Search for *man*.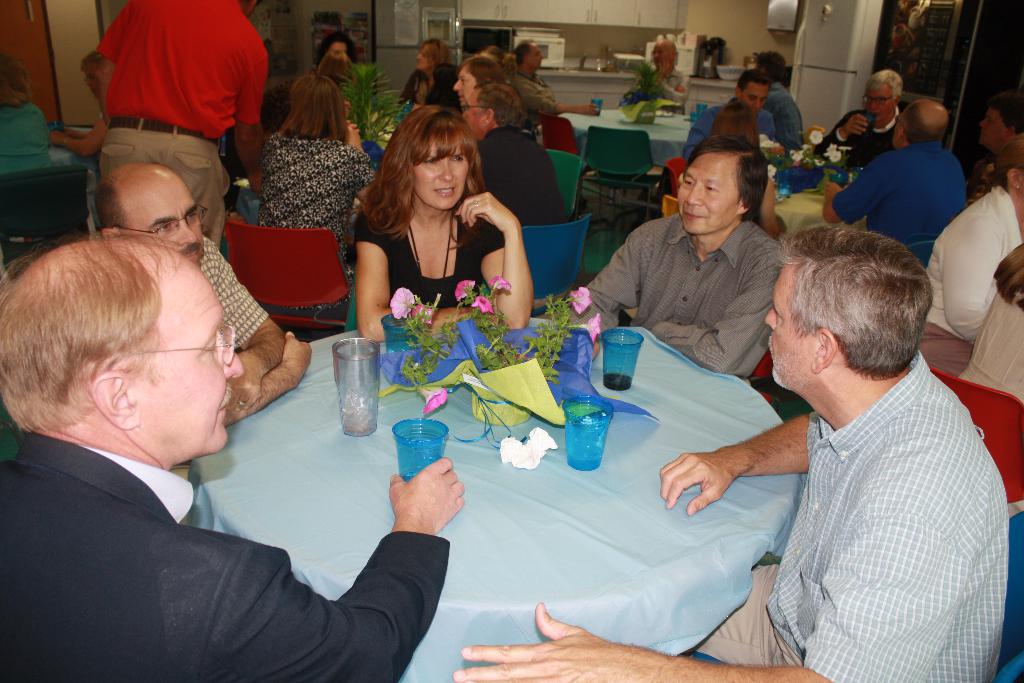
Found at <box>811,94,968,290</box>.
